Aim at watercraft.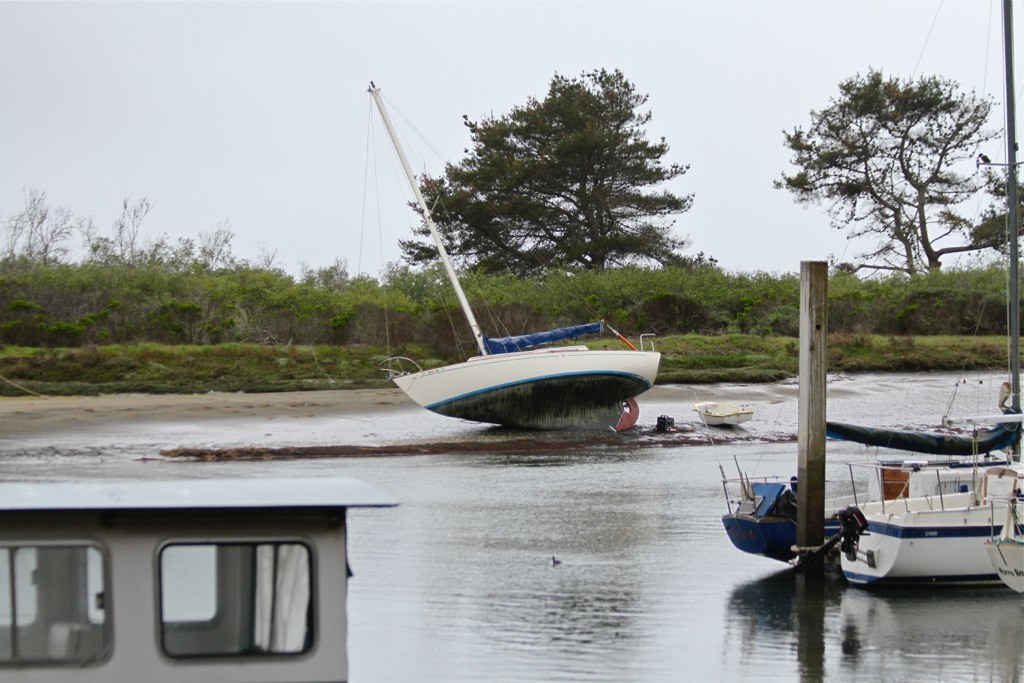
Aimed at [x1=728, y1=449, x2=830, y2=562].
